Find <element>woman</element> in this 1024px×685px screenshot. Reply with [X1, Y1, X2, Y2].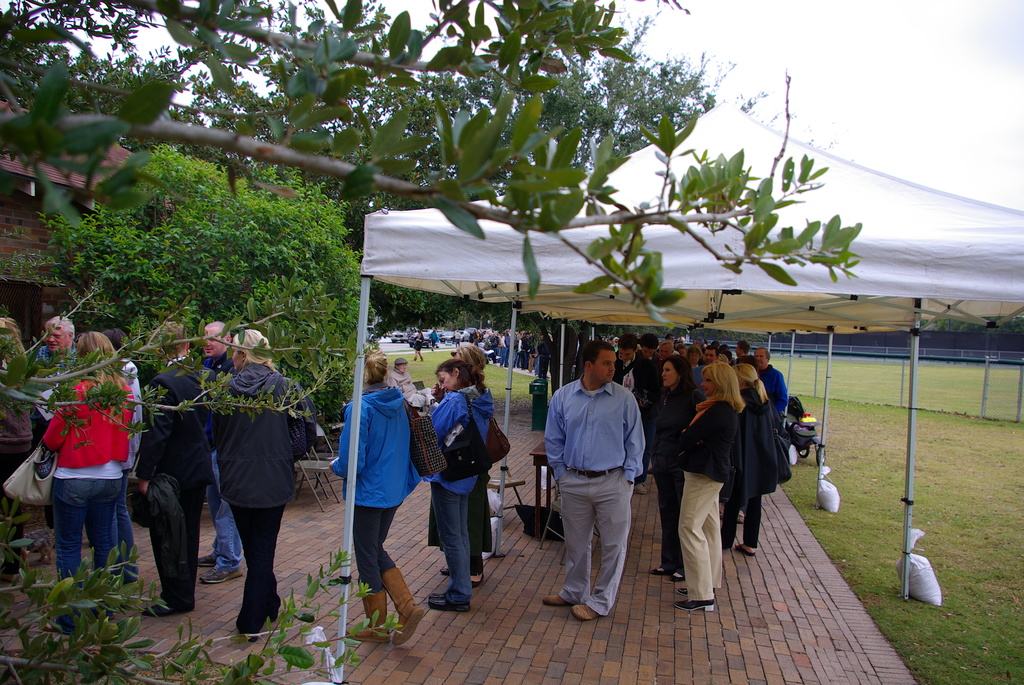
[721, 361, 775, 556].
